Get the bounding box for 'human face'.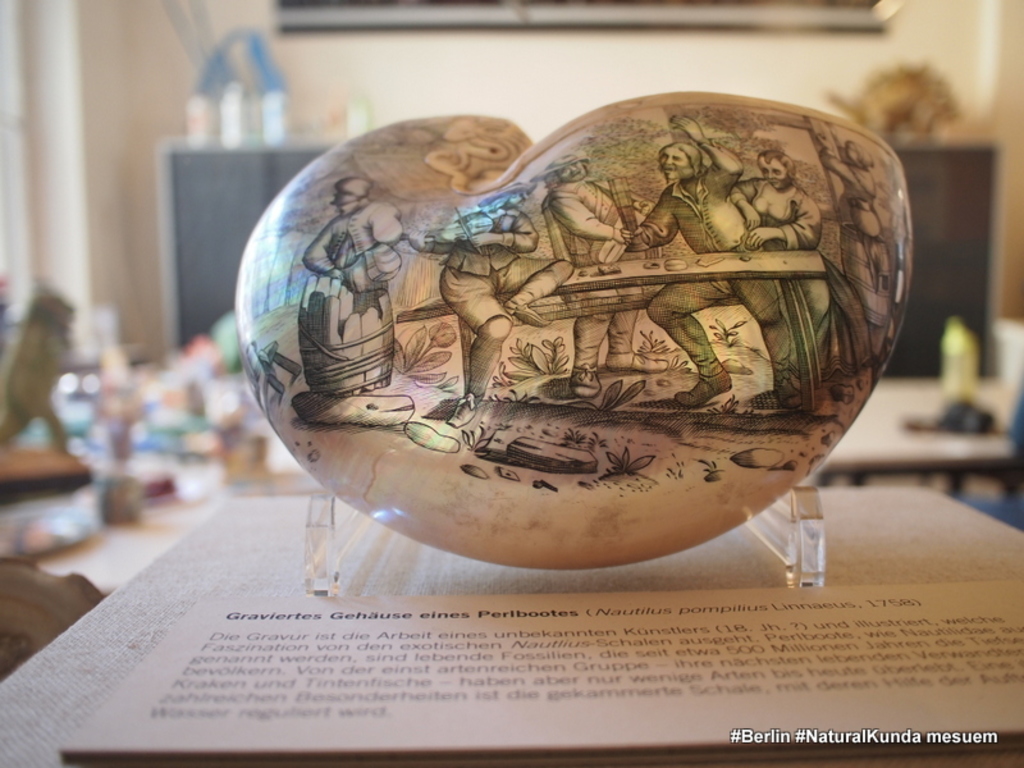
[x1=655, y1=146, x2=691, y2=180].
